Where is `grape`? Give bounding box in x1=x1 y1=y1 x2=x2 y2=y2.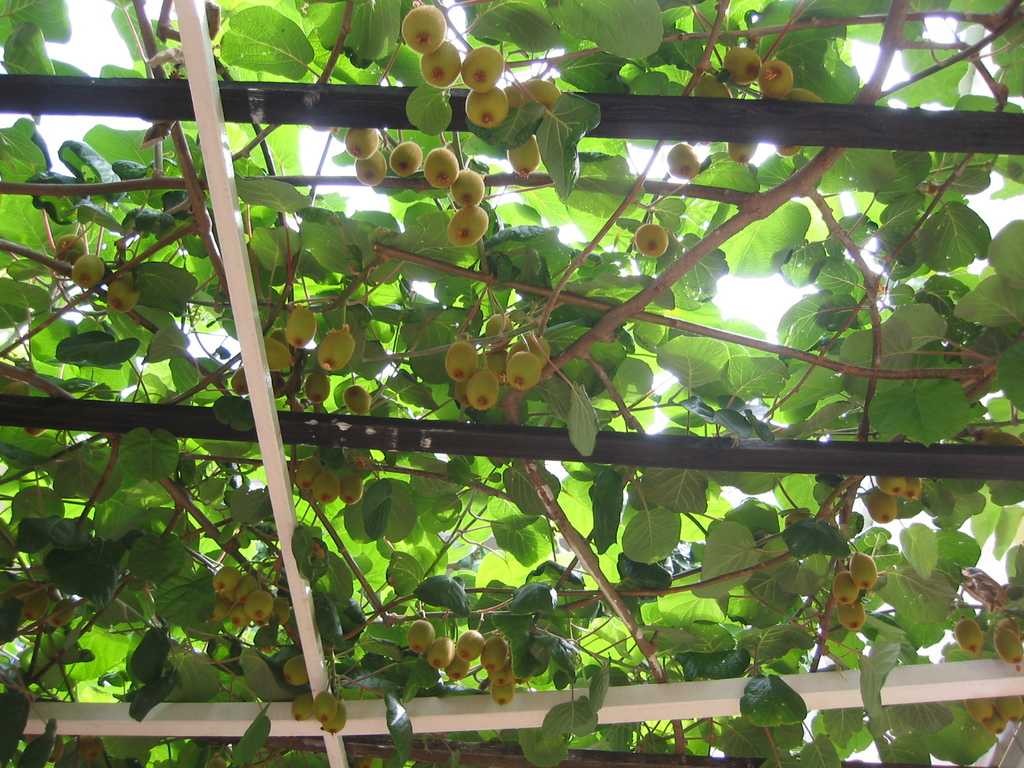
x1=694 y1=77 x2=733 y2=100.
